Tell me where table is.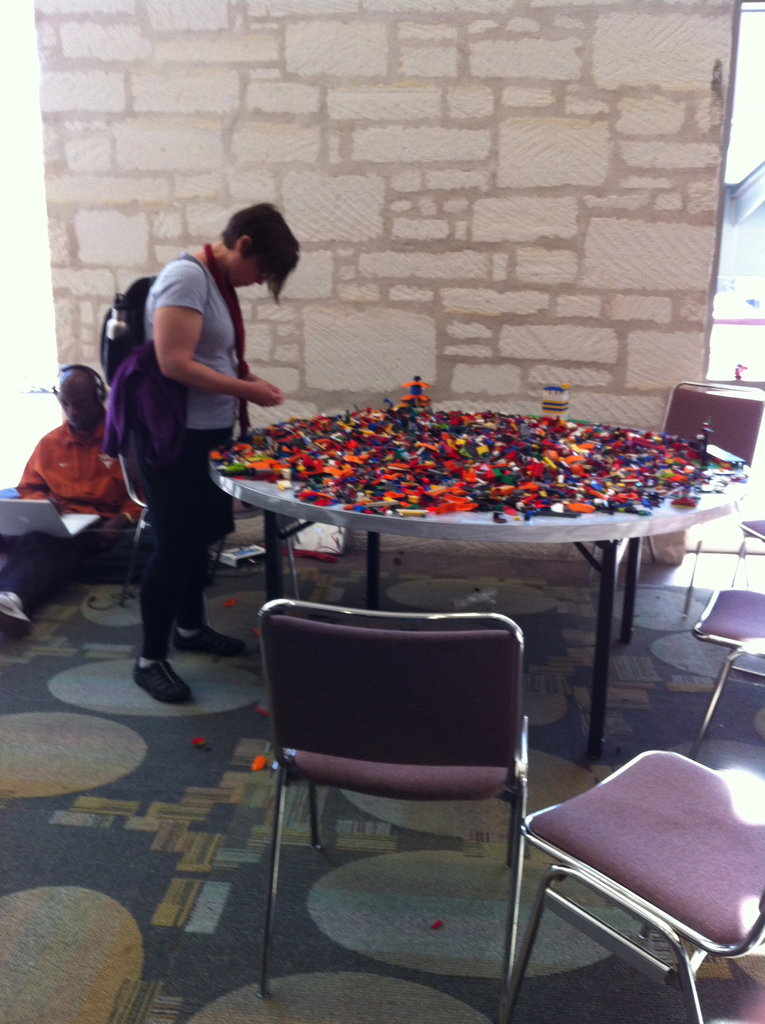
table is at pyautogui.locateOnScreen(206, 397, 728, 749).
